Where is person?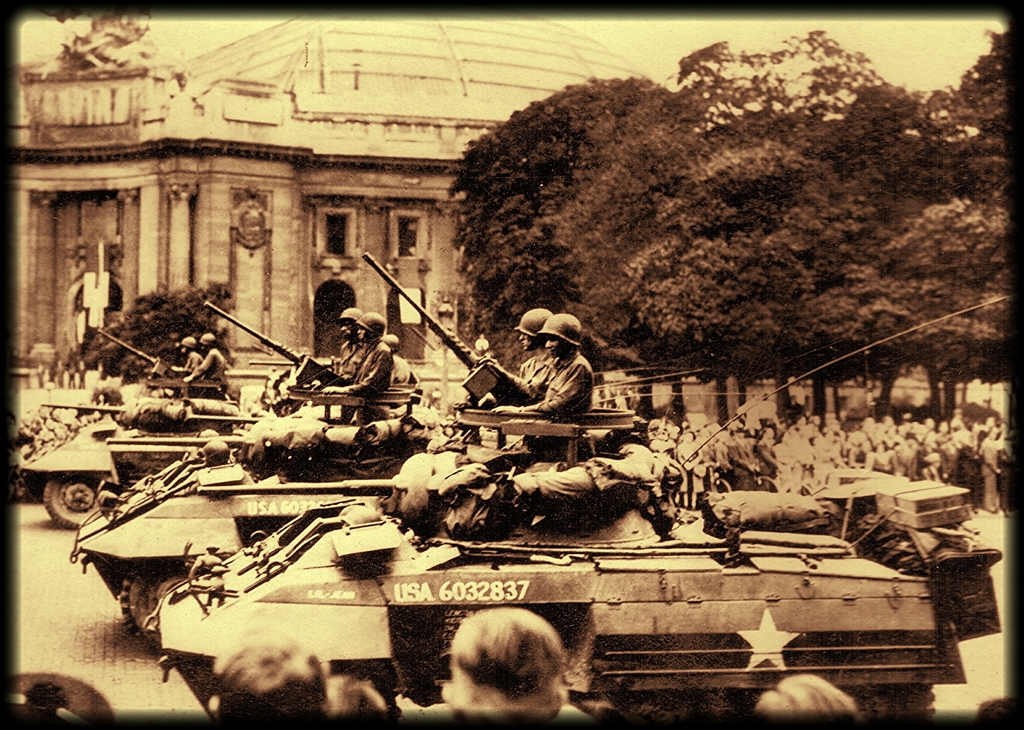
{"x1": 187, "y1": 328, "x2": 230, "y2": 391}.
